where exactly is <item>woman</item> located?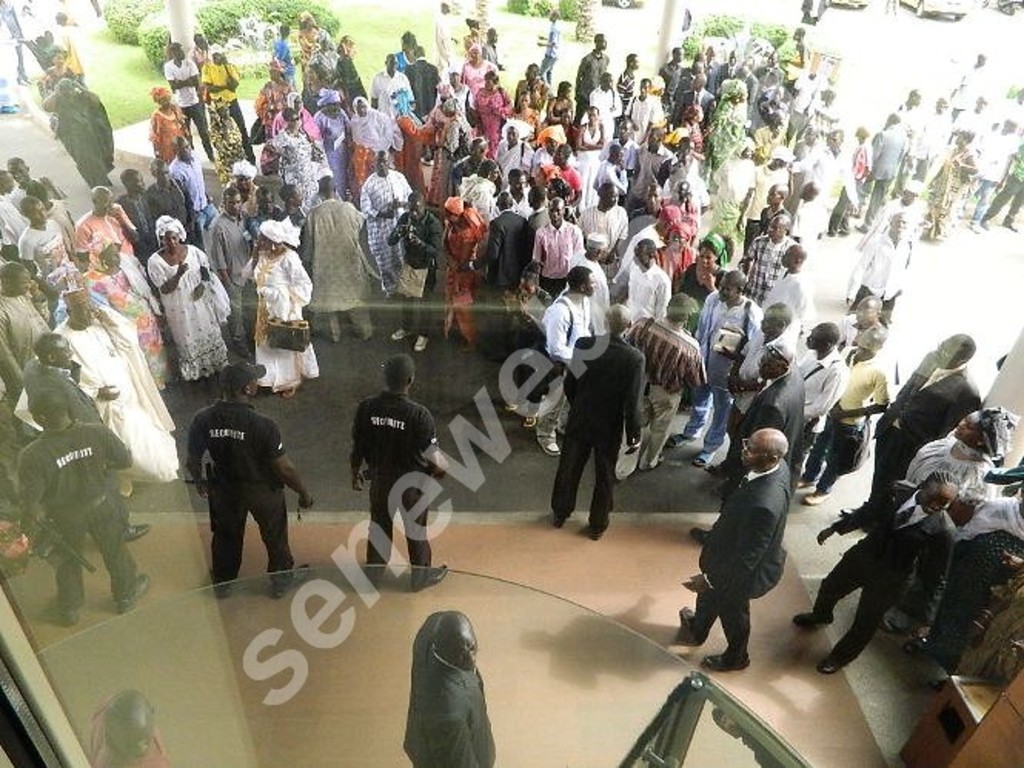
Its bounding box is <region>313, 88, 350, 195</region>.
